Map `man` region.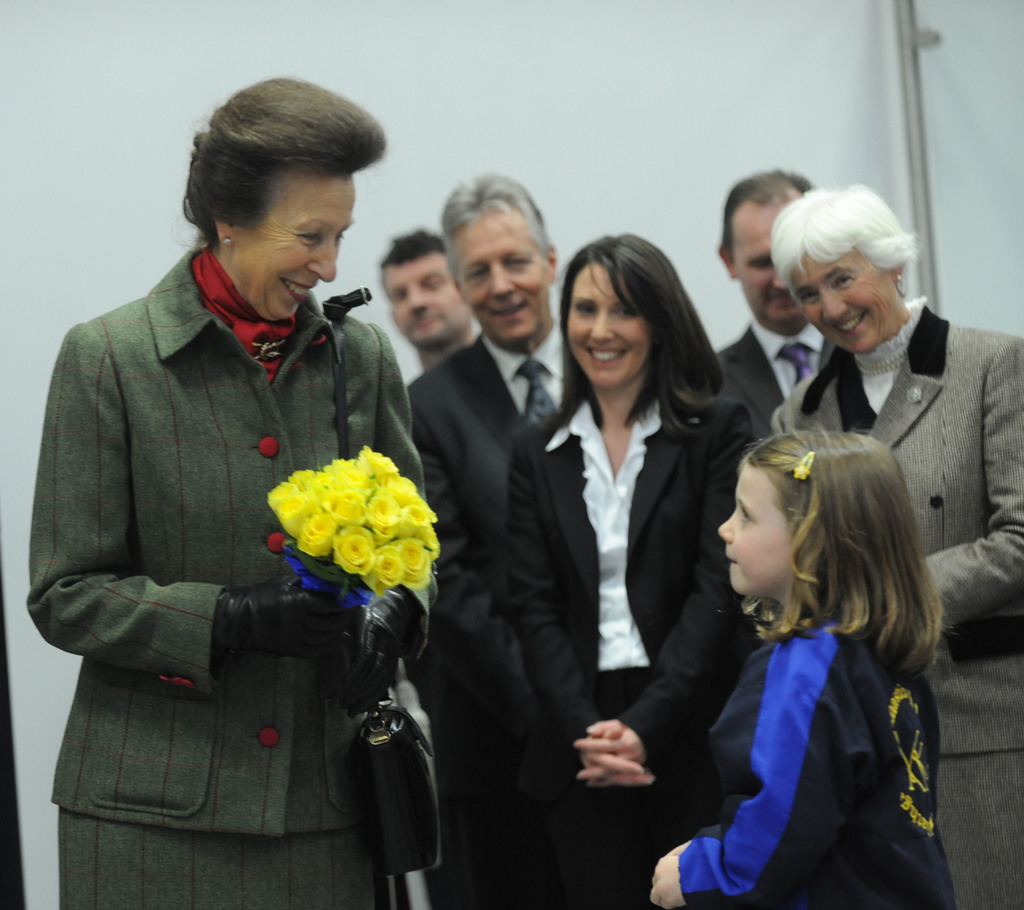
Mapped to 406,173,570,909.
